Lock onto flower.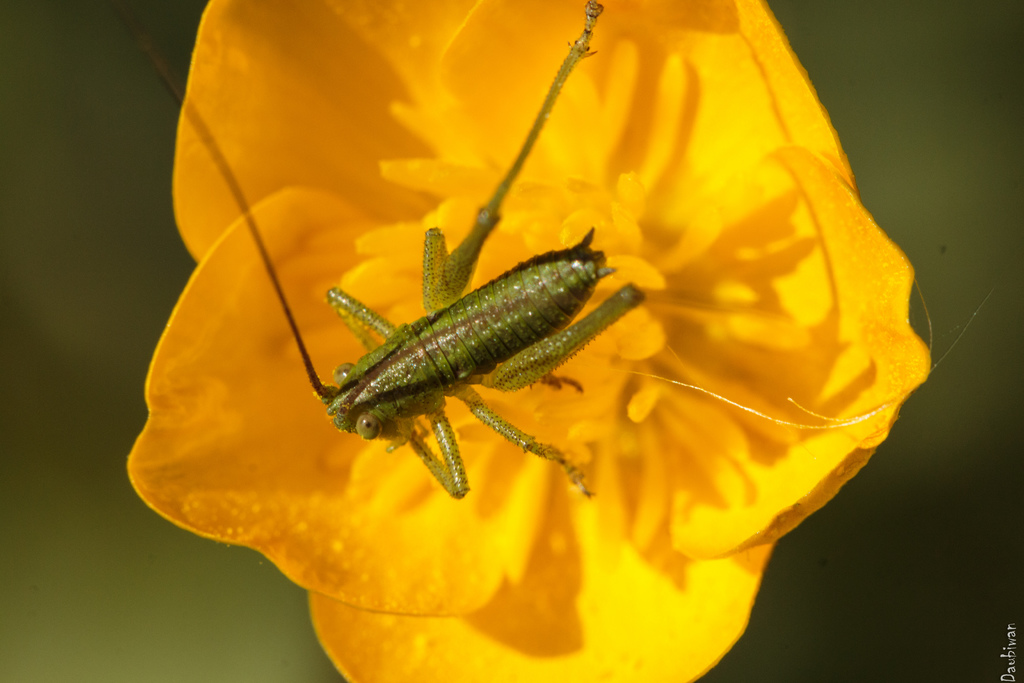
Locked: bbox=(119, 13, 907, 652).
